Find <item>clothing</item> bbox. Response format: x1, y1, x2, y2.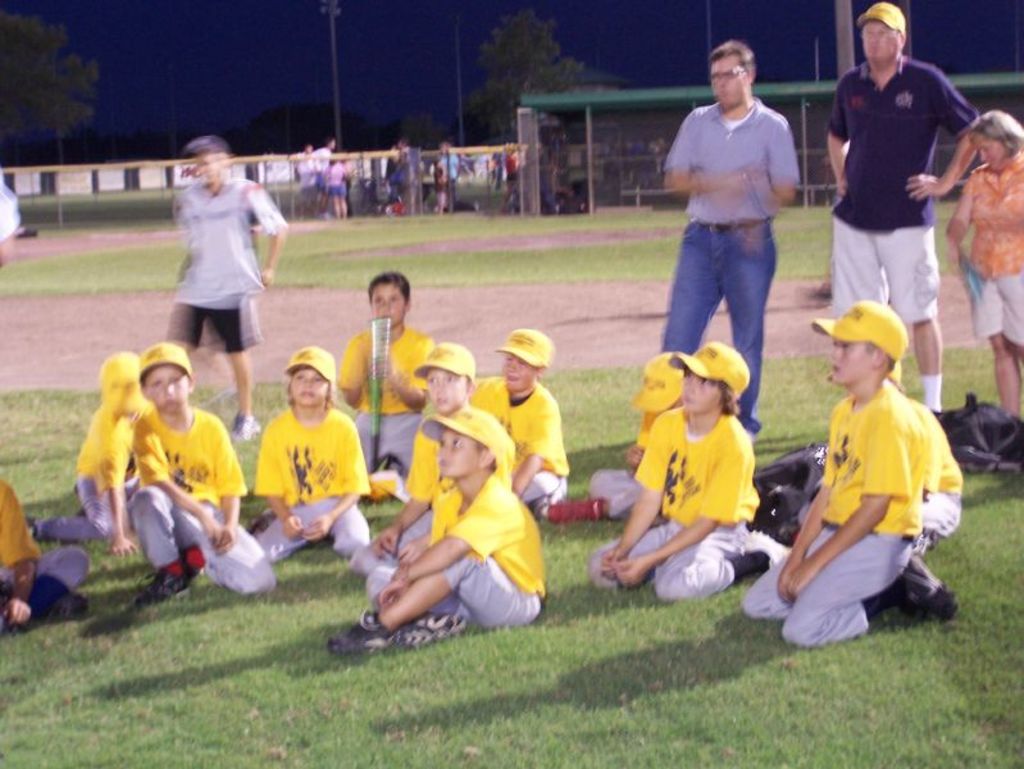
364, 472, 546, 625.
